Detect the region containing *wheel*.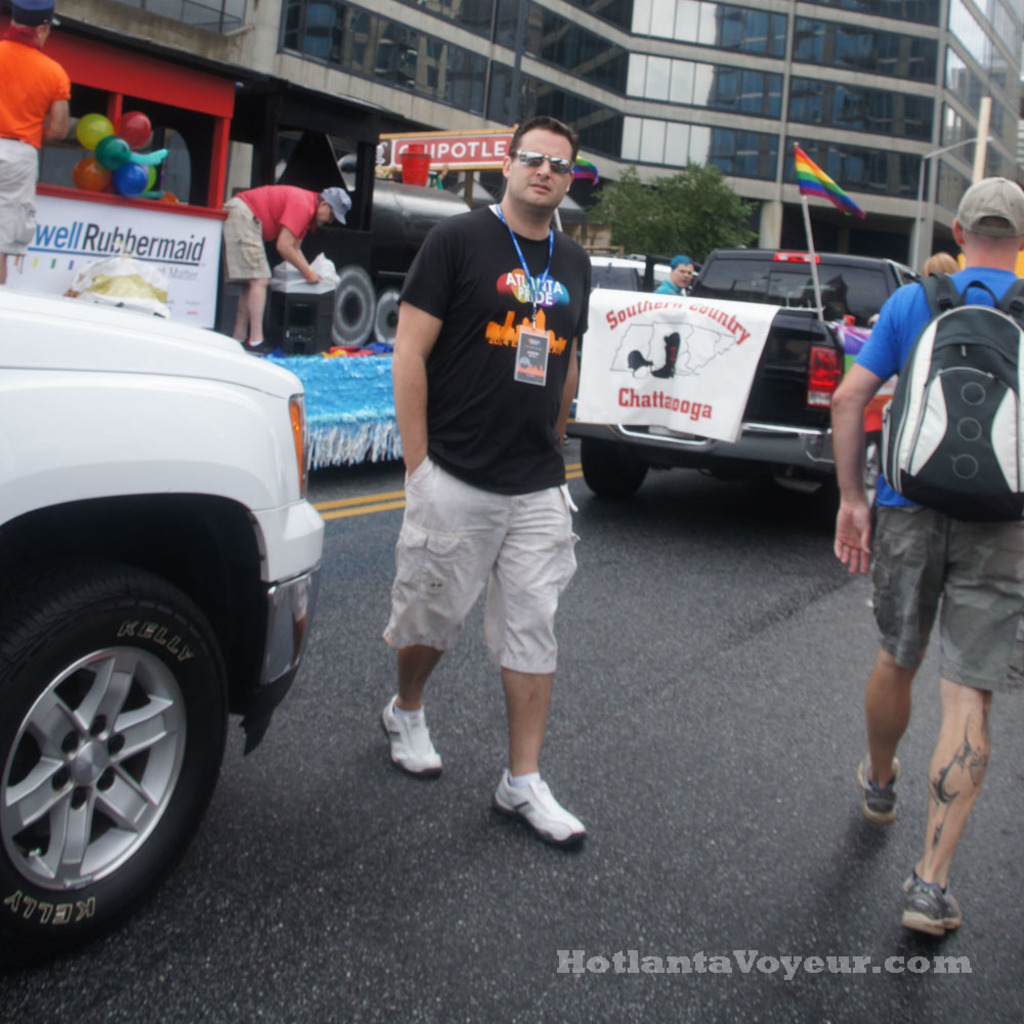
left=0, top=571, right=197, bottom=924.
